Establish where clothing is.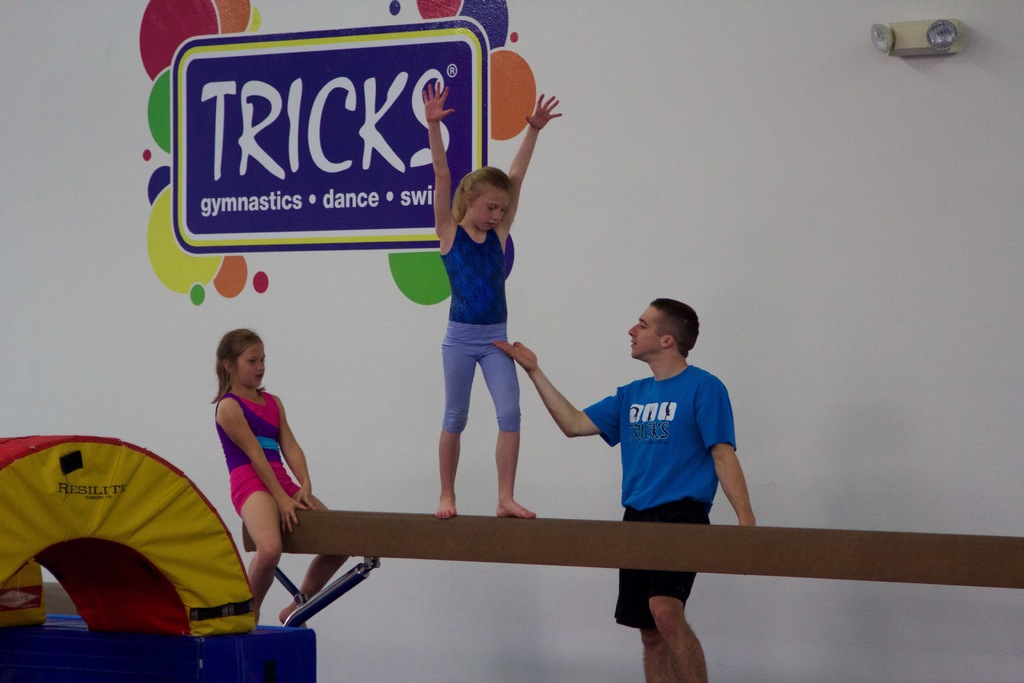
Established at 430 220 522 433.
